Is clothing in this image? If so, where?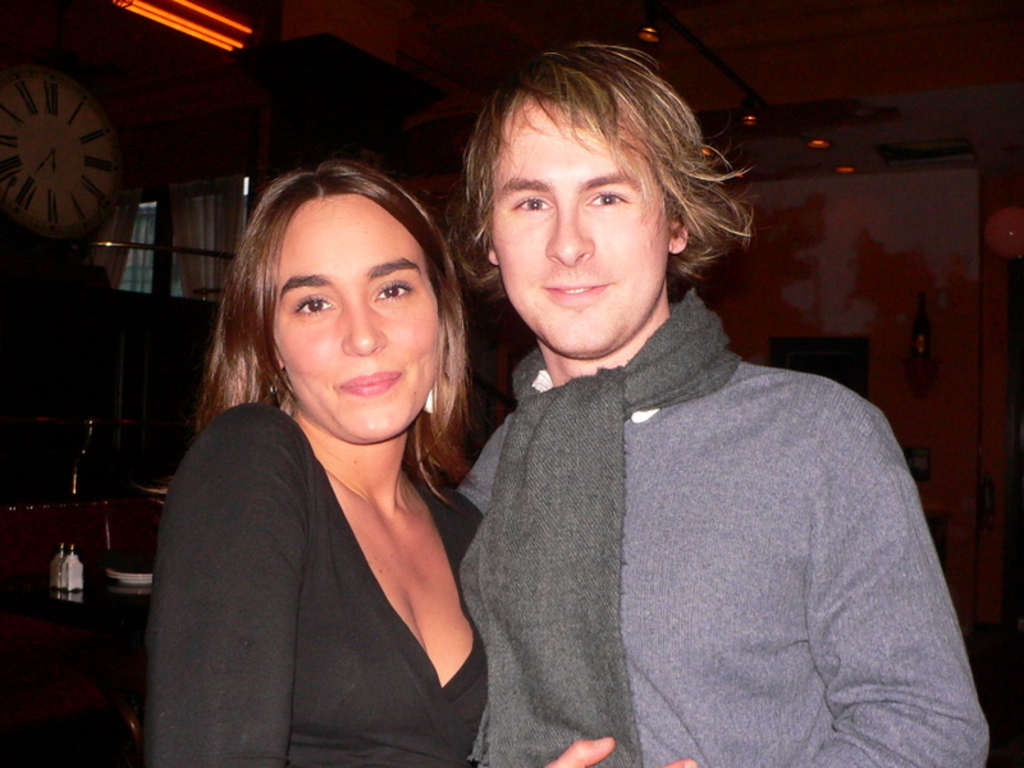
Yes, at bbox=[435, 269, 986, 767].
